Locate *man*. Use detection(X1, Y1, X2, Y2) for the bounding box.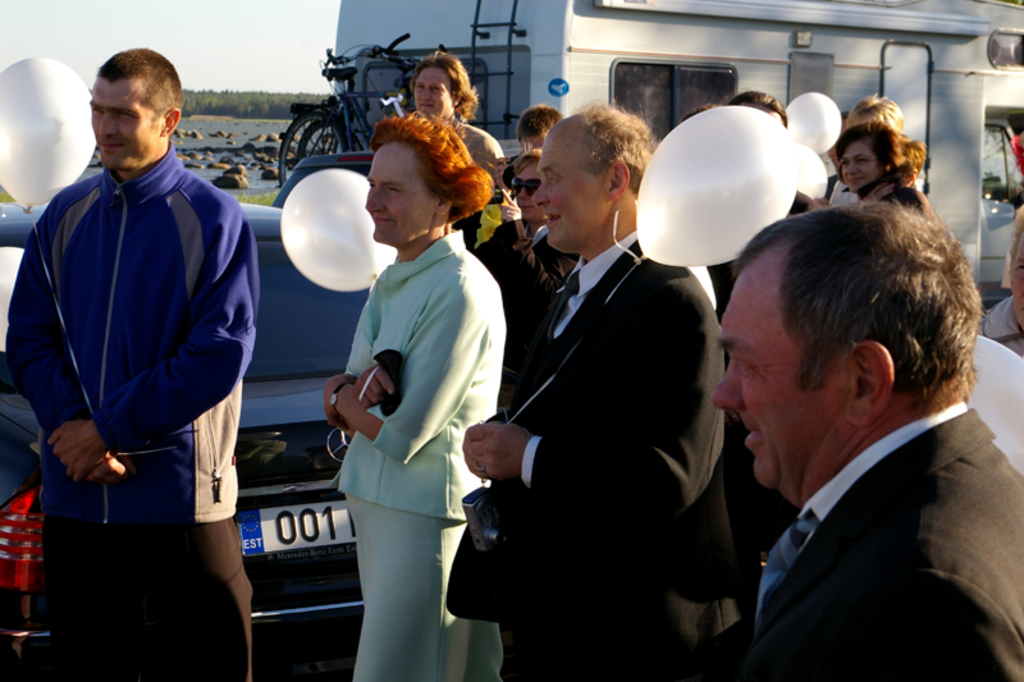
detection(824, 111, 863, 205).
